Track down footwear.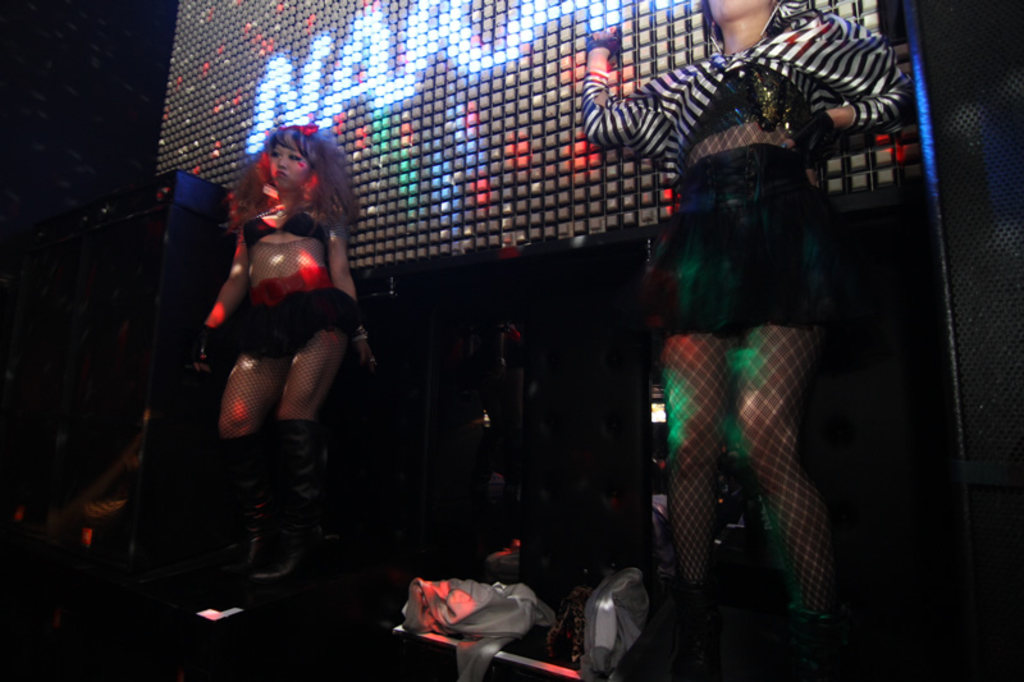
Tracked to 253:420:320:582.
